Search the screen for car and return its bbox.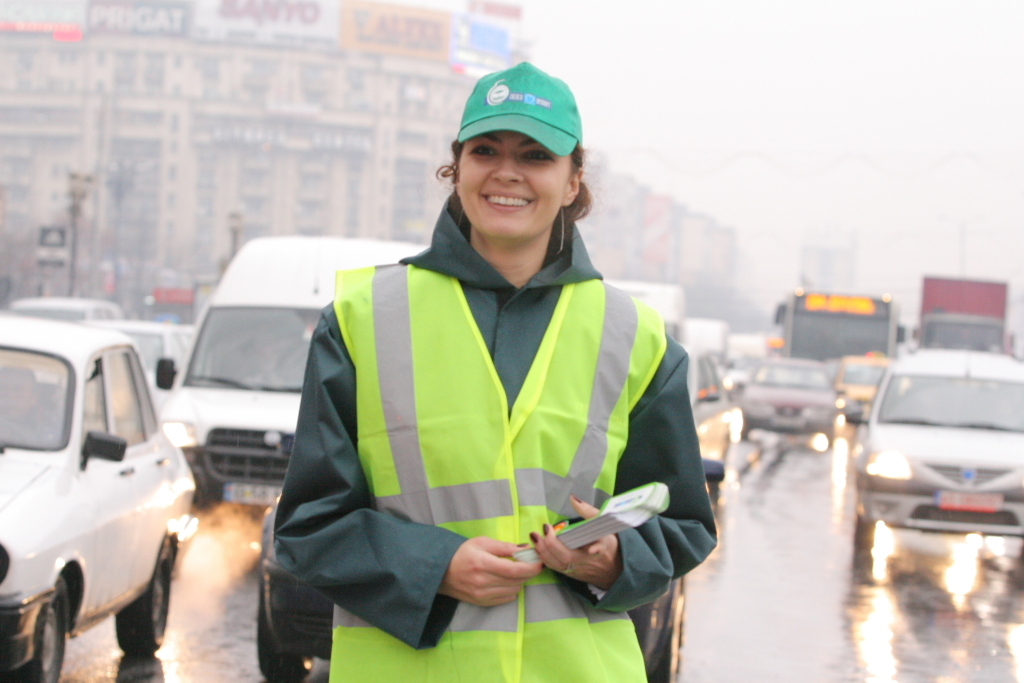
Found: x1=253, y1=458, x2=723, y2=682.
